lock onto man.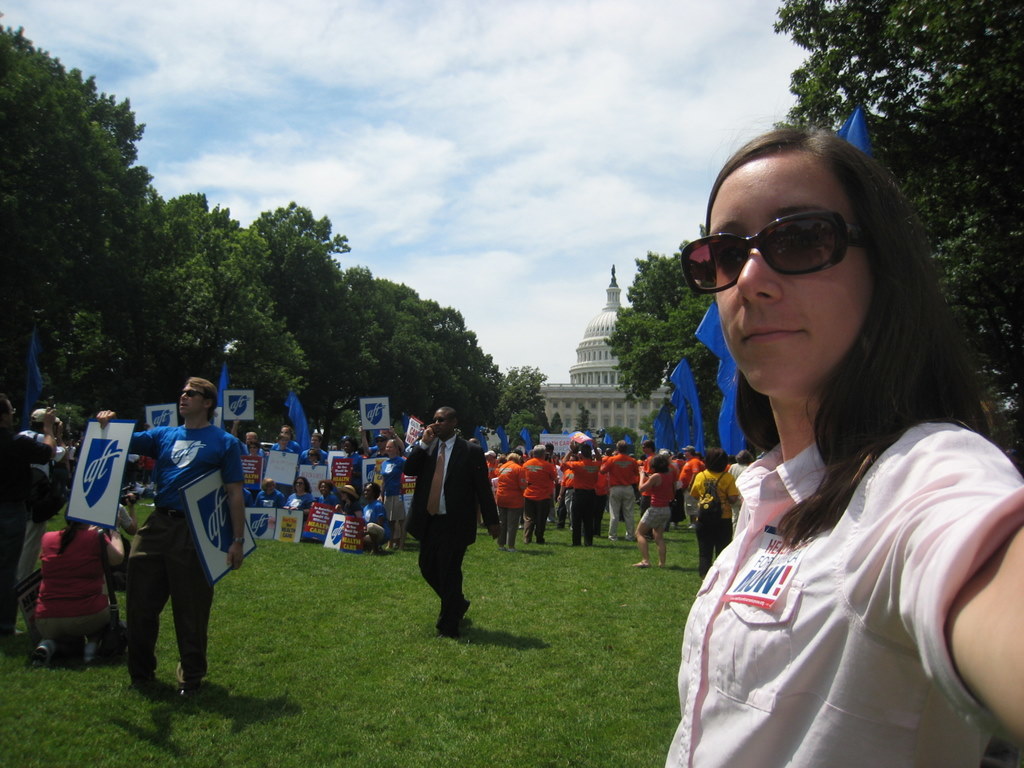
Locked: region(95, 370, 253, 704).
